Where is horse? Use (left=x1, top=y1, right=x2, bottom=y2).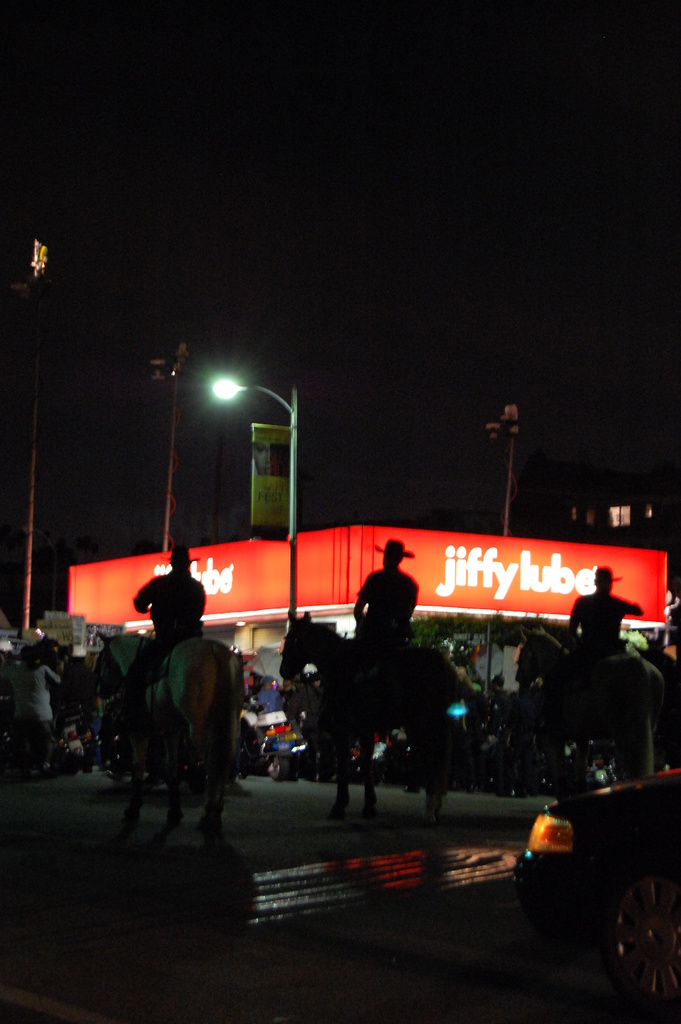
(left=277, top=609, right=461, bottom=831).
